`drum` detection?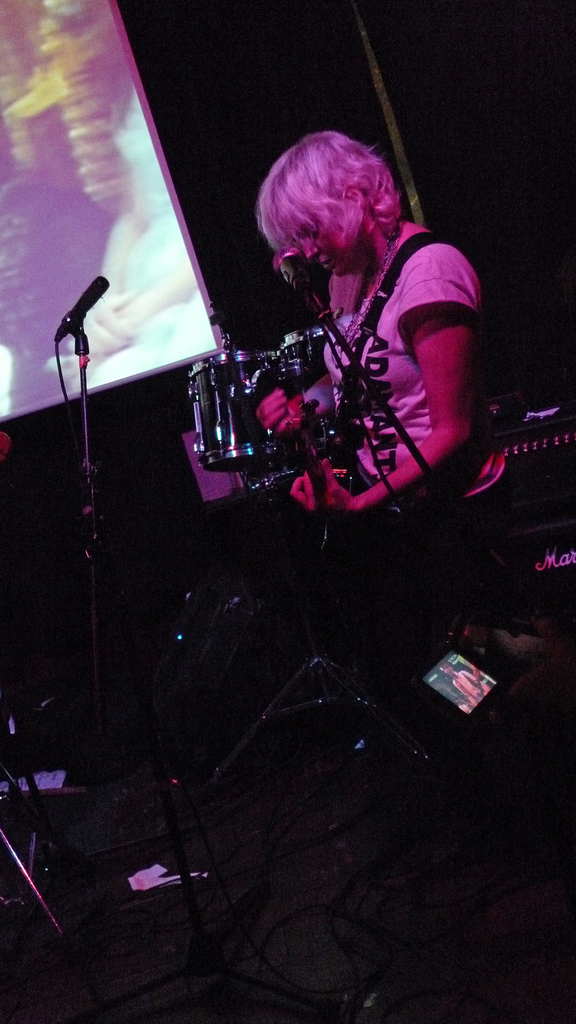
{"left": 184, "top": 351, "right": 278, "bottom": 468}
